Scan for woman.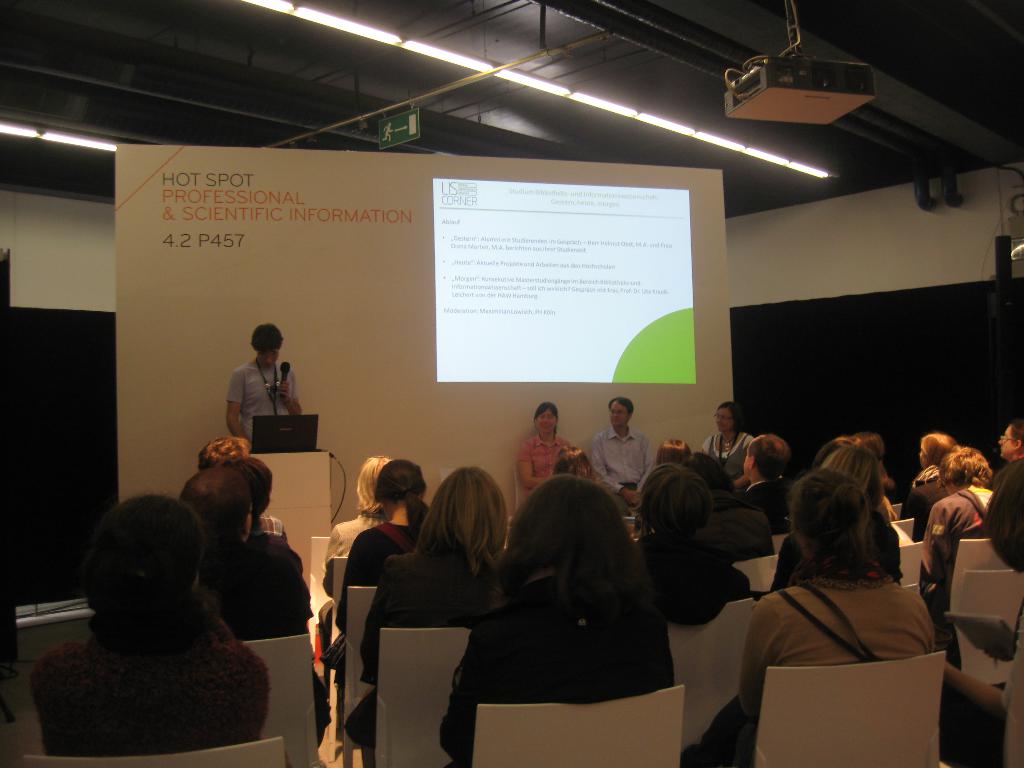
Scan result: (516,402,573,490).
